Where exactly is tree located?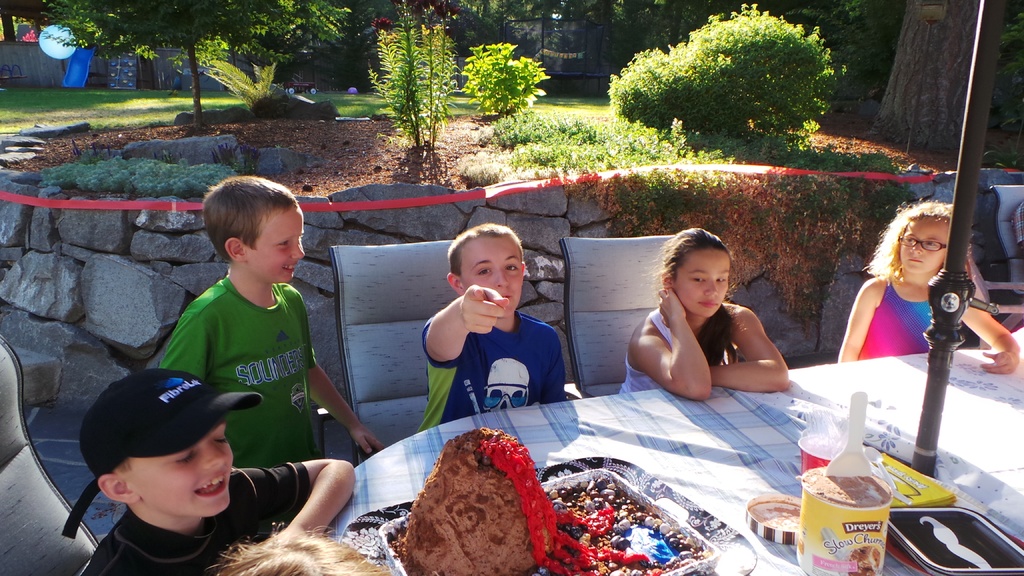
Its bounding box is {"x1": 867, "y1": 0, "x2": 1023, "y2": 166}.
